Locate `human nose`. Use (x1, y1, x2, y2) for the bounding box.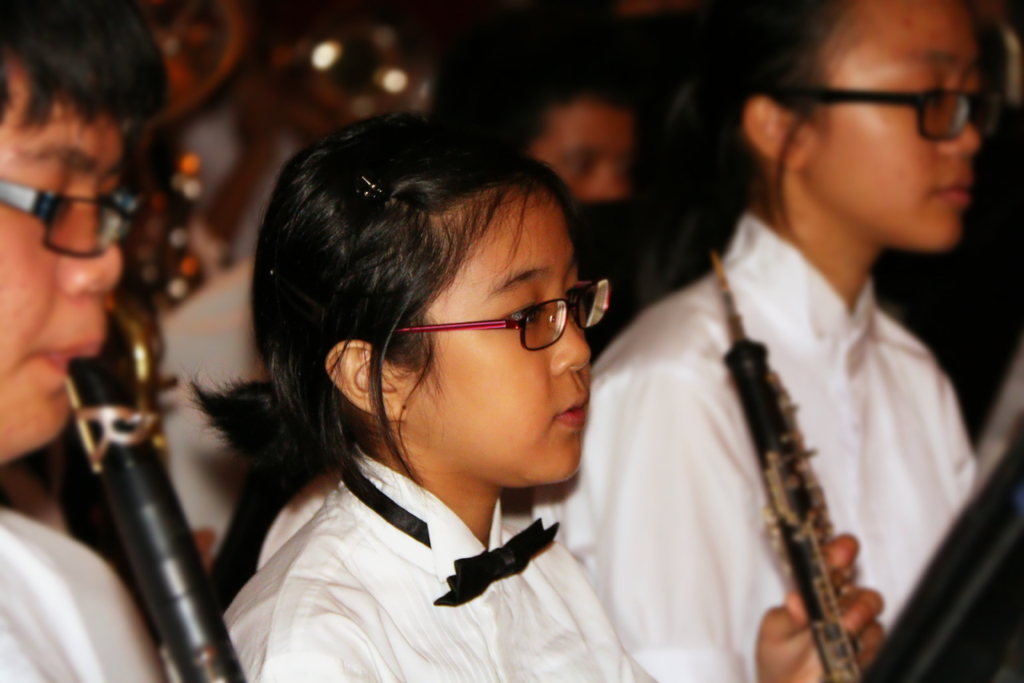
(934, 110, 975, 154).
